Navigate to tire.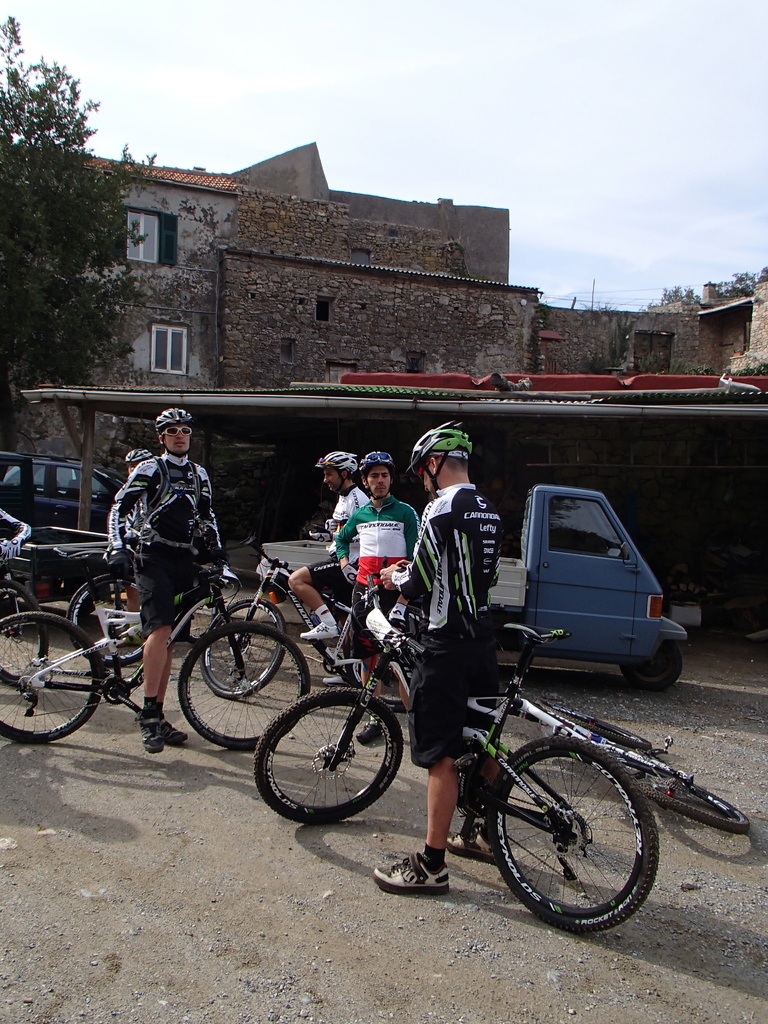
Navigation target: <bbox>0, 582, 48, 685</bbox>.
